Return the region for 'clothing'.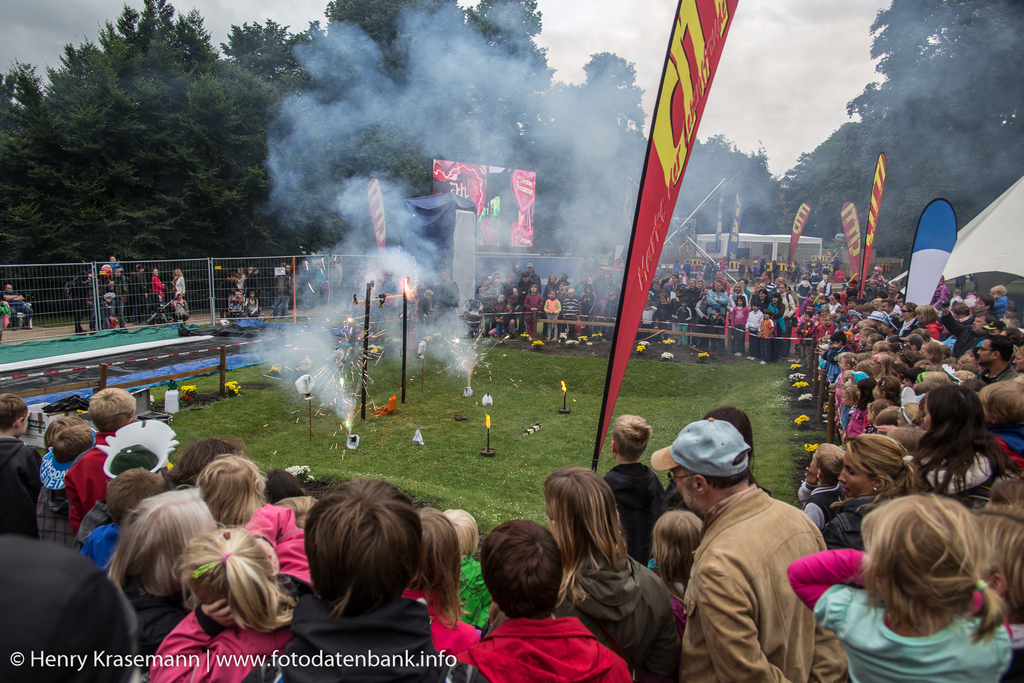
l=685, t=473, r=858, b=679.
